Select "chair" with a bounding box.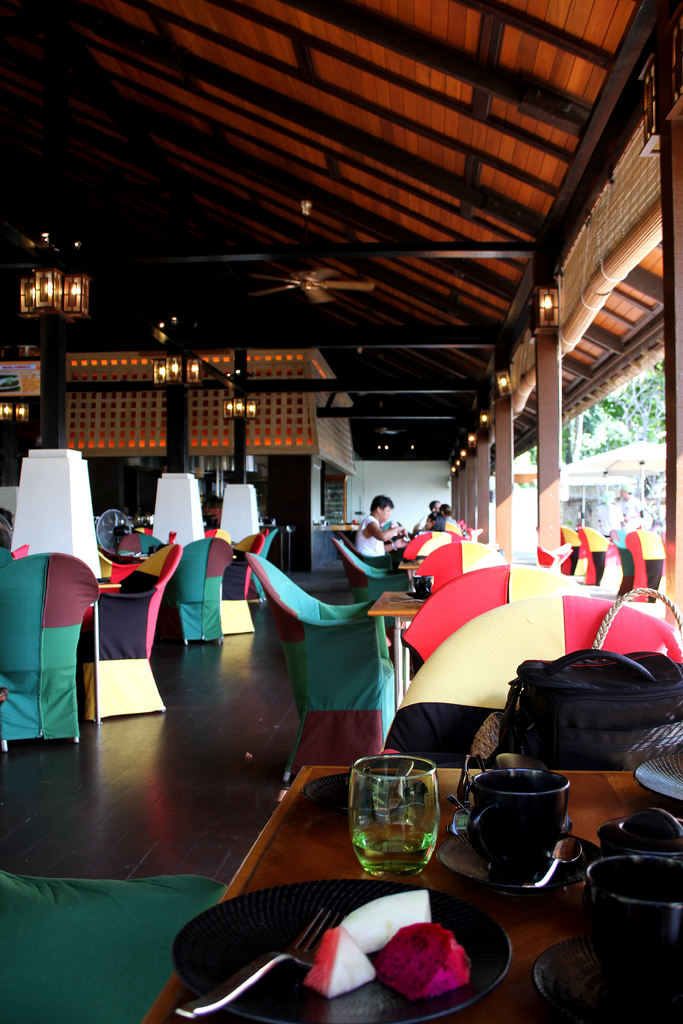
region(613, 525, 666, 602).
